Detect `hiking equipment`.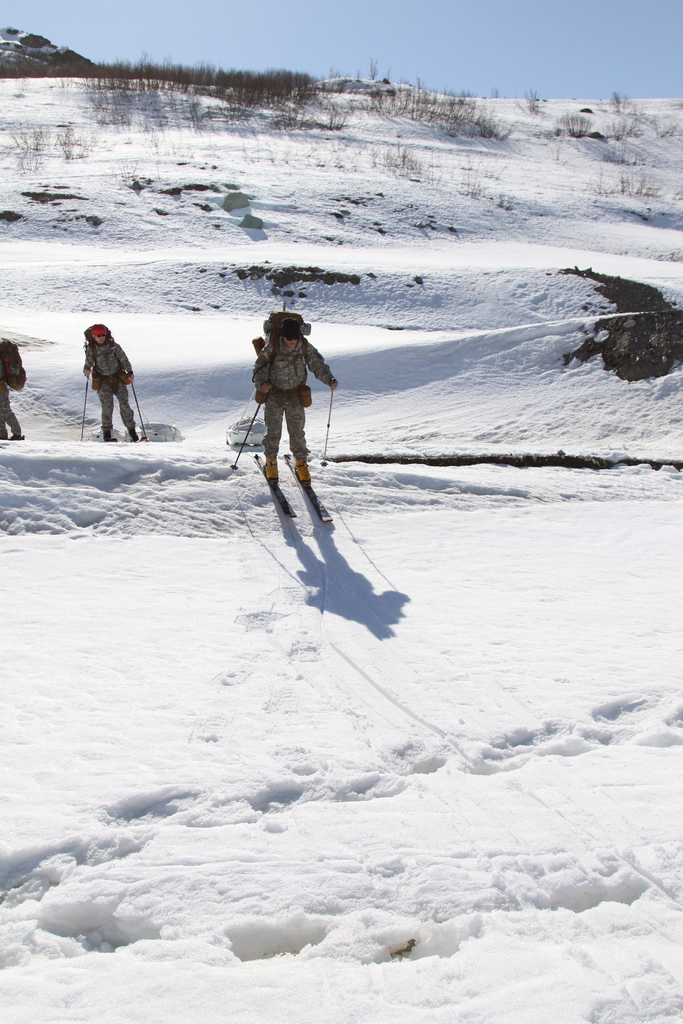
Detected at [0, 336, 33, 396].
